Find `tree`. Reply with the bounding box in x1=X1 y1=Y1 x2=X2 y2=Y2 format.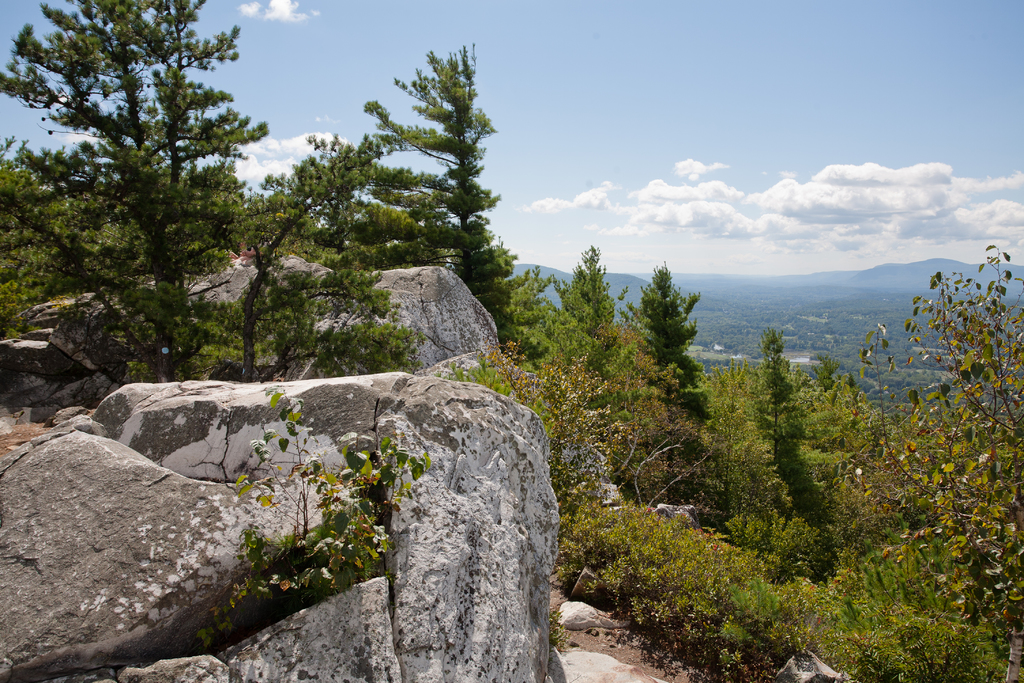
x1=29 y1=0 x2=246 y2=398.
